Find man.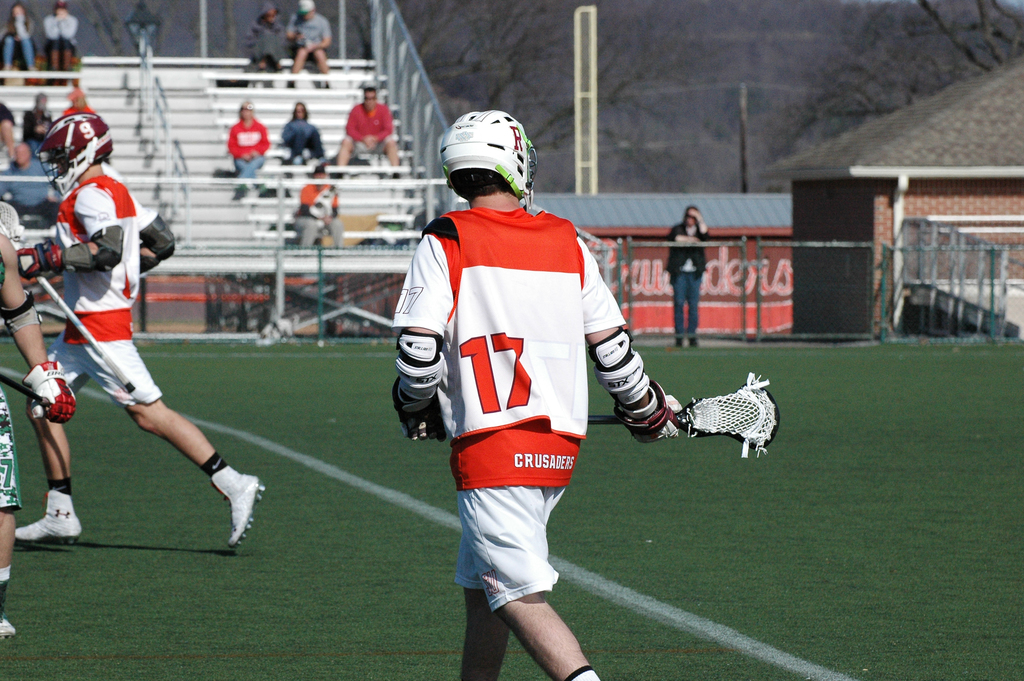
289,0,334,88.
